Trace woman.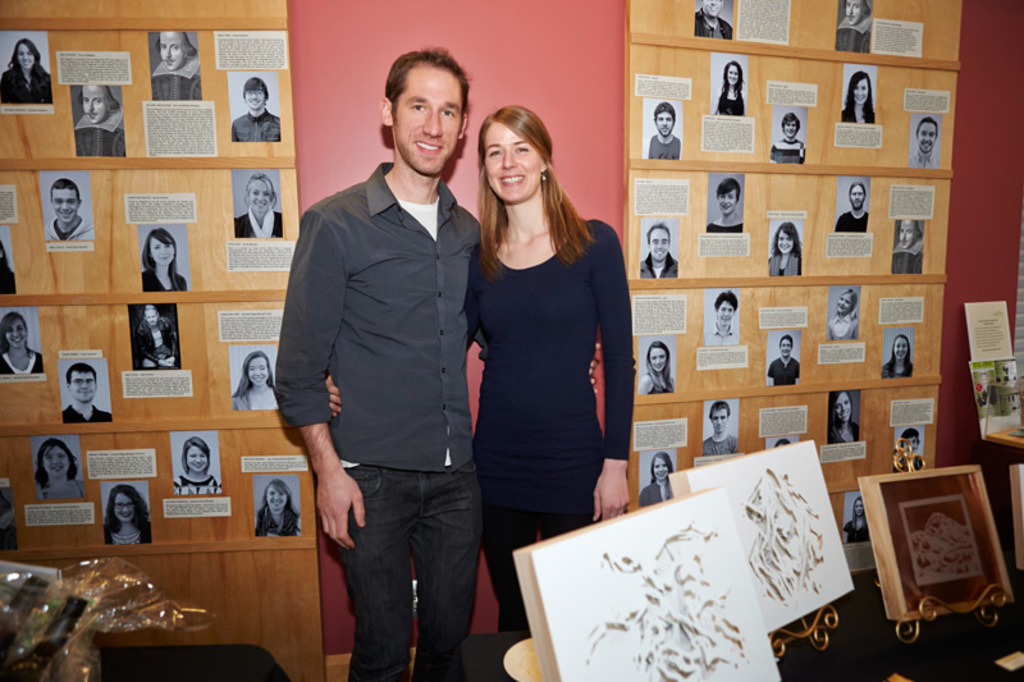
Traced to 0:308:42:376.
